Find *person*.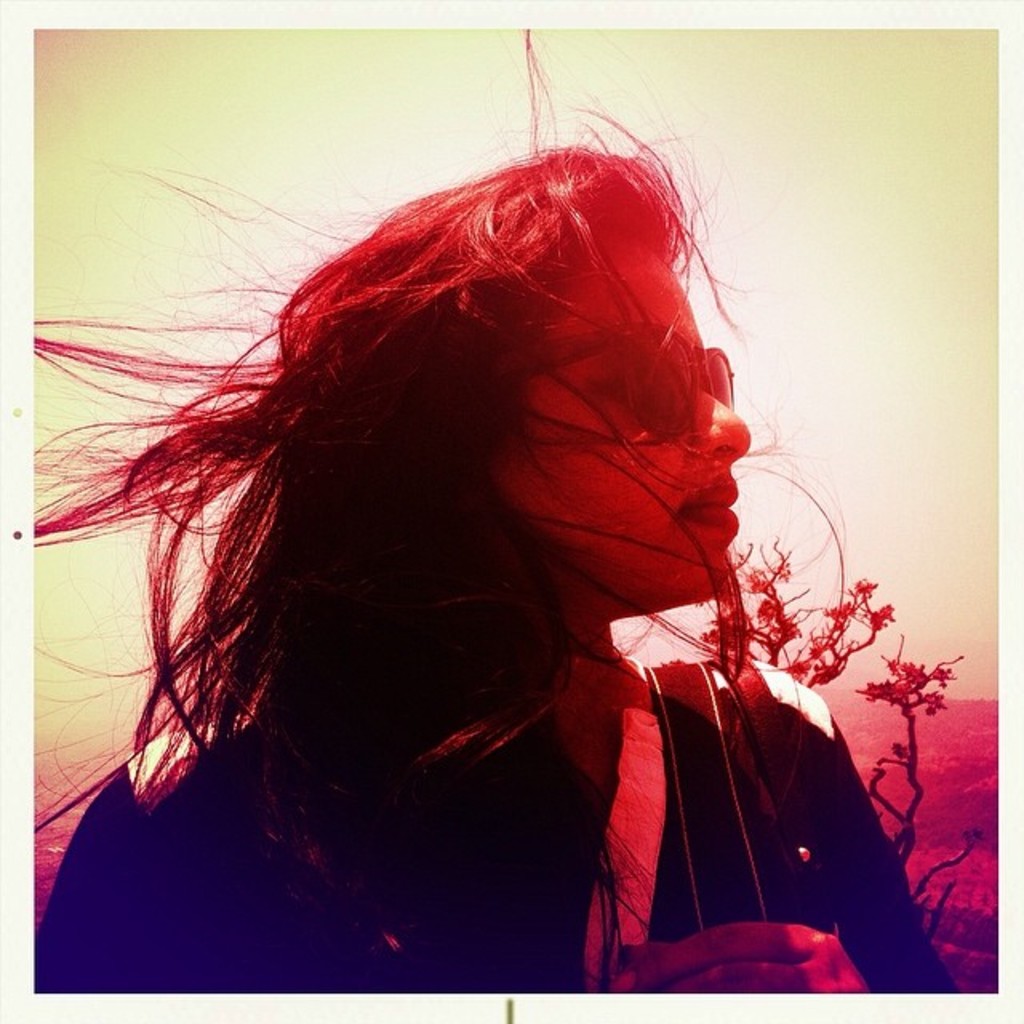
Rect(51, 61, 894, 1016).
